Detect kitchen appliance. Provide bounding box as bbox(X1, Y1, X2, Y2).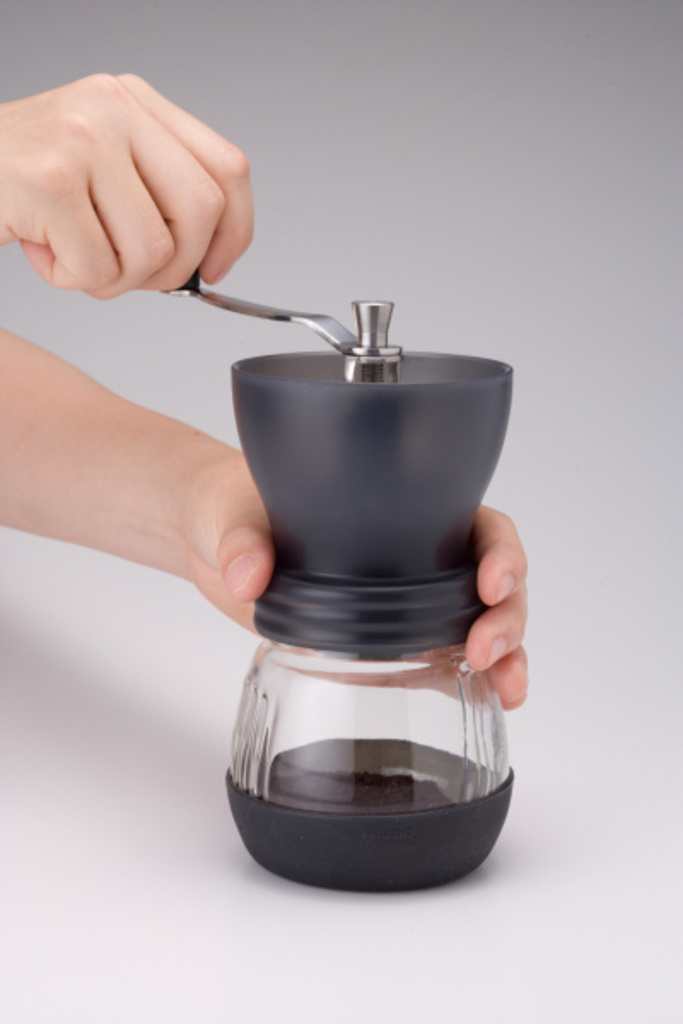
bbox(166, 268, 517, 893).
